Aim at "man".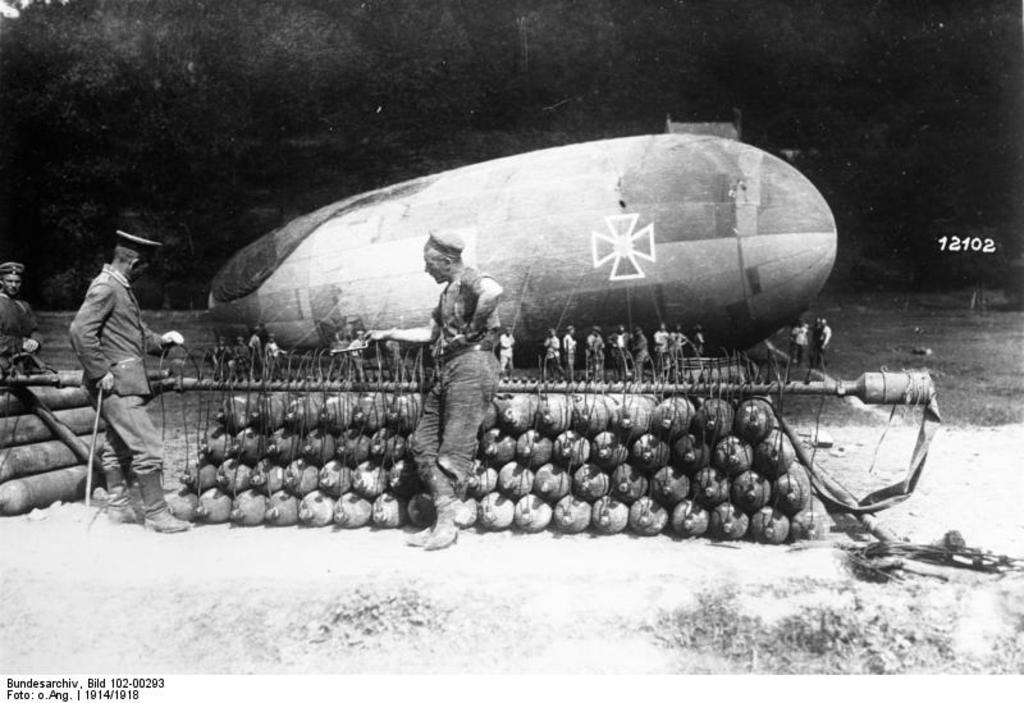
Aimed at 561/324/575/373.
